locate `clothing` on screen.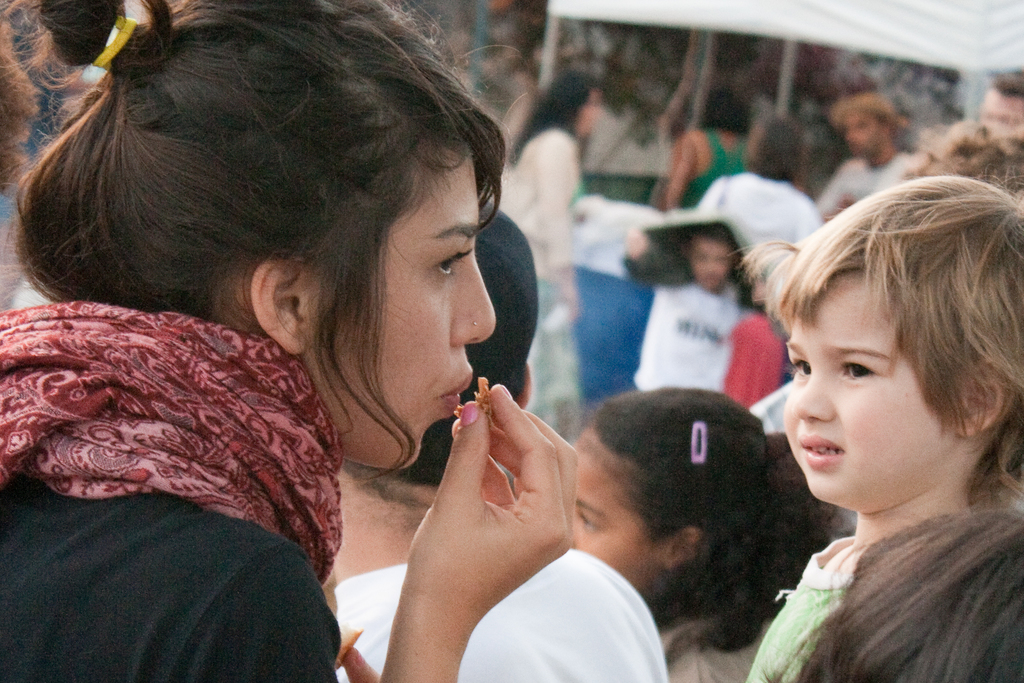
On screen at (0,298,351,682).
